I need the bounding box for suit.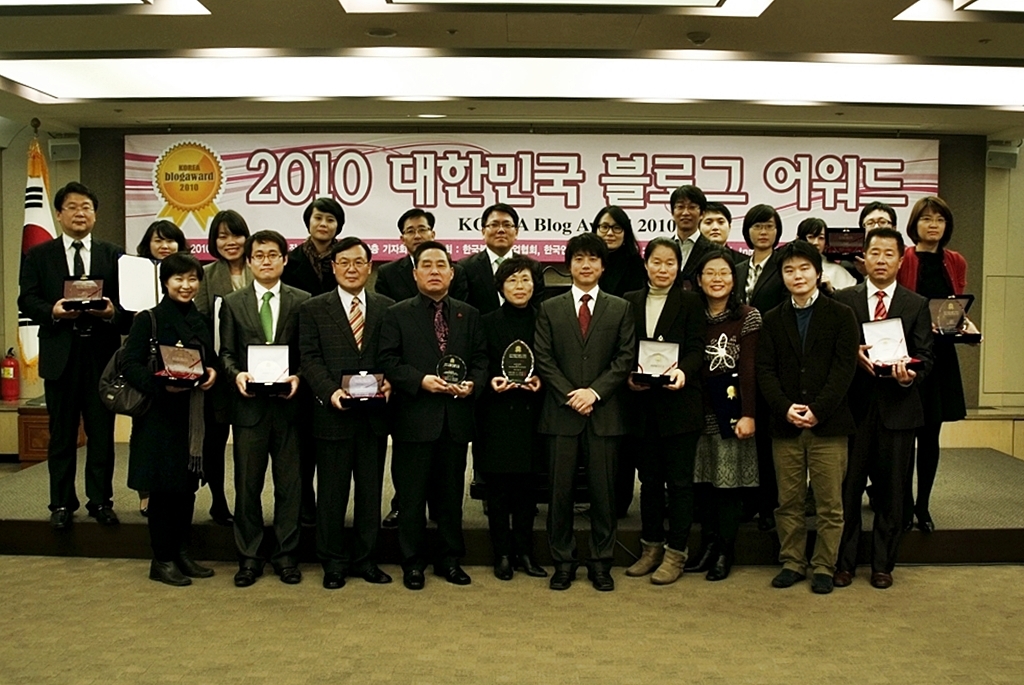
Here it is: crop(201, 259, 251, 476).
